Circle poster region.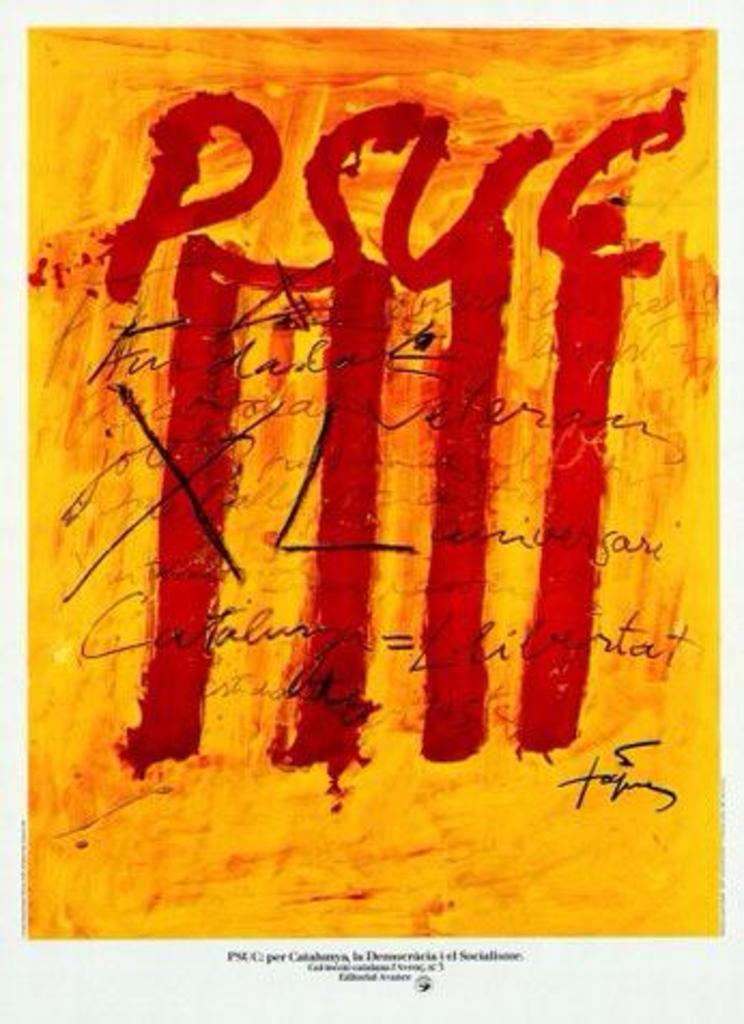
Region: region(0, 0, 742, 1022).
